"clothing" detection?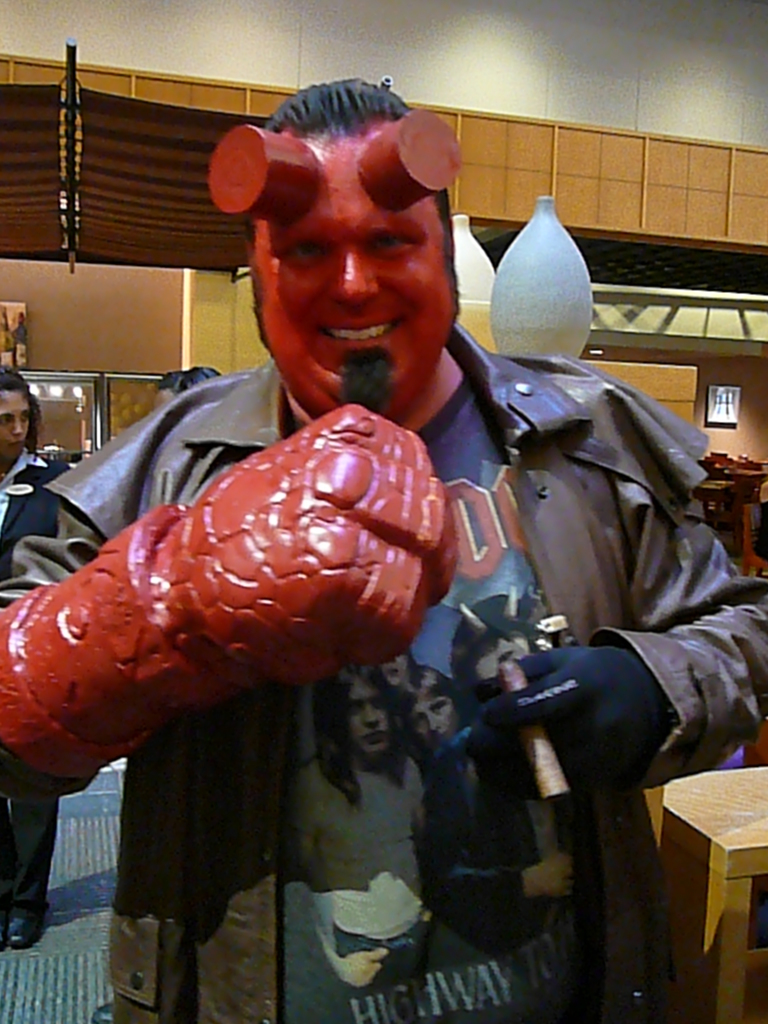
<bbox>293, 752, 422, 904</bbox>
